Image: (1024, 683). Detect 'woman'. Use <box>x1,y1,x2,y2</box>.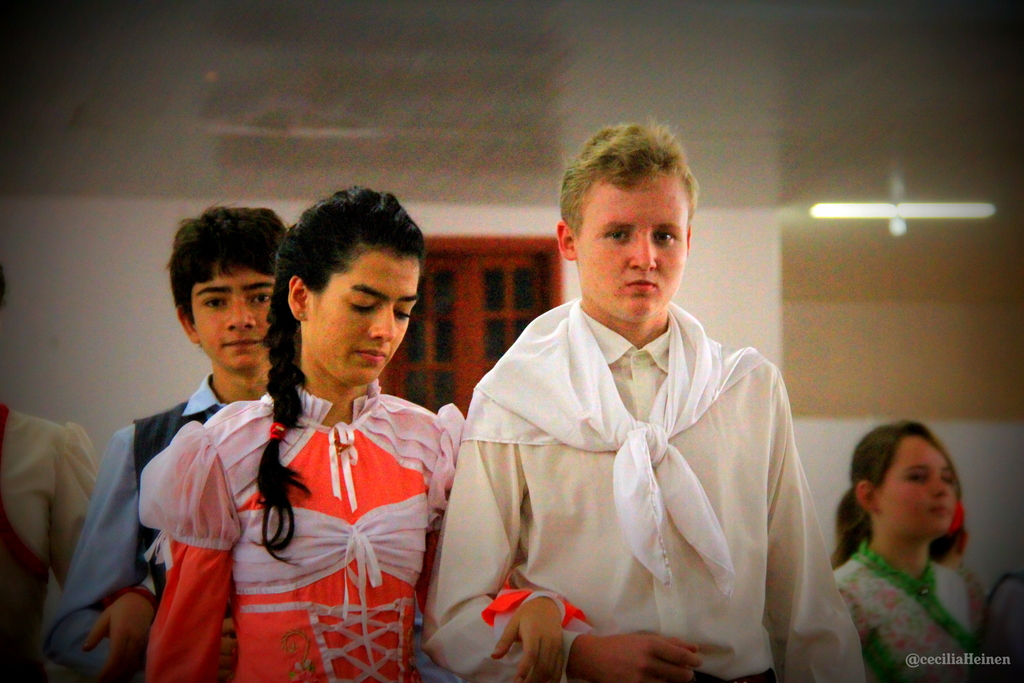
<box>828,422,991,682</box>.
